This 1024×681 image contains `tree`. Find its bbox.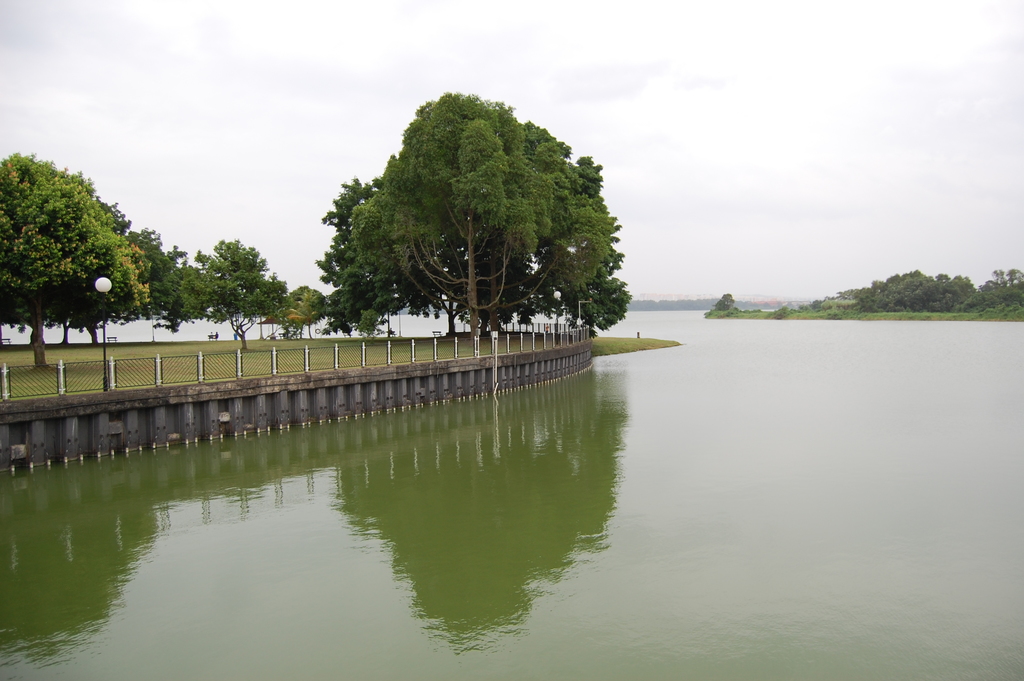
[left=712, top=293, right=733, bottom=314].
